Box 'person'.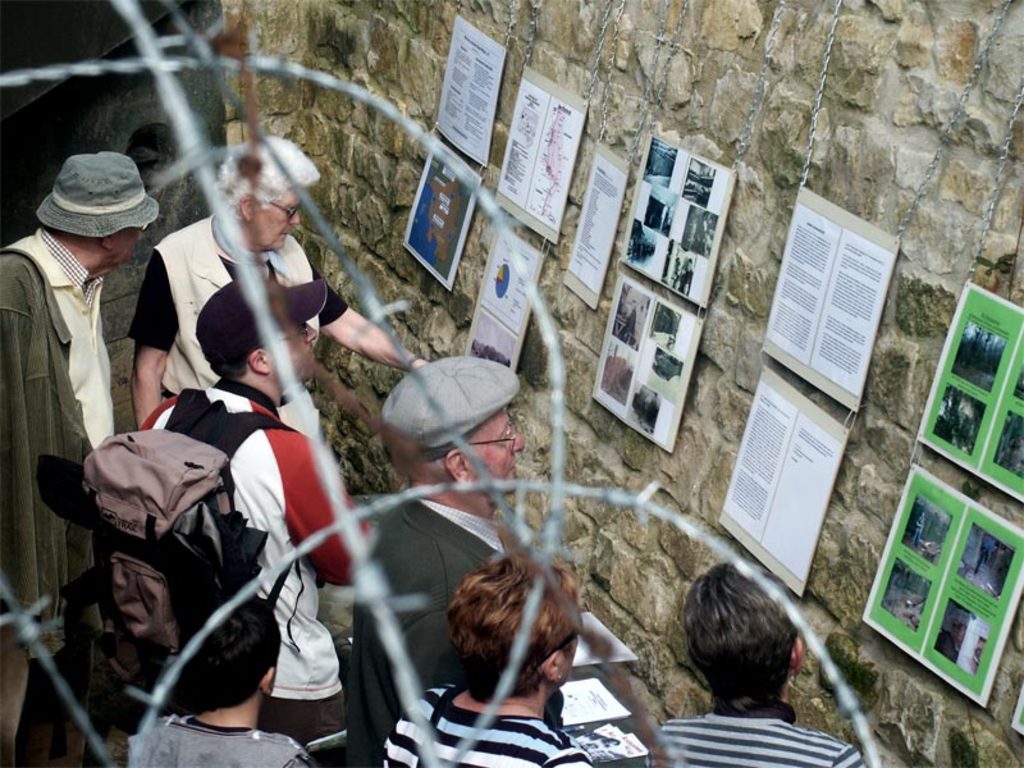
x1=0 y1=147 x2=164 y2=767.
